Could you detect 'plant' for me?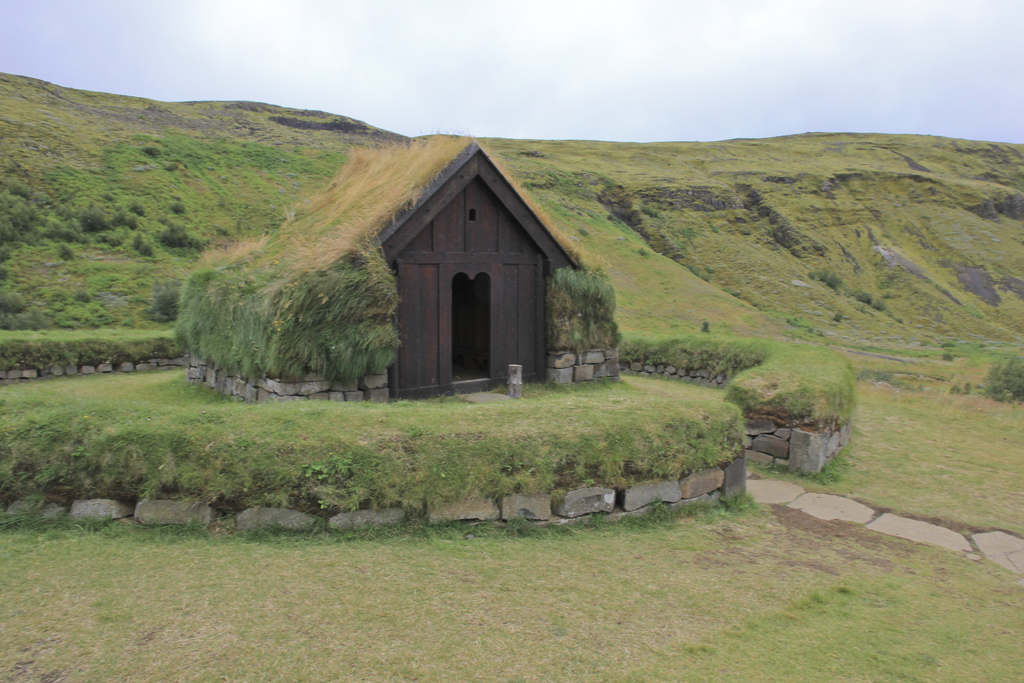
Detection result: {"left": 165, "top": 199, "right": 189, "bottom": 220}.
